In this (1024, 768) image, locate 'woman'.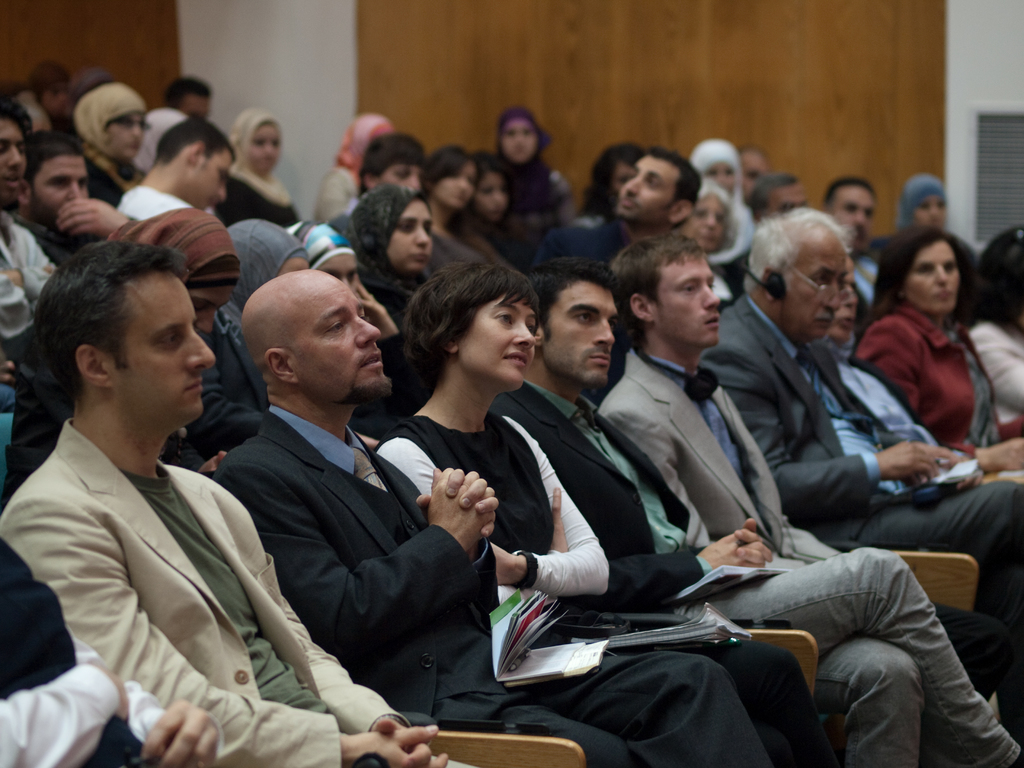
Bounding box: bbox(470, 140, 551, 270).
